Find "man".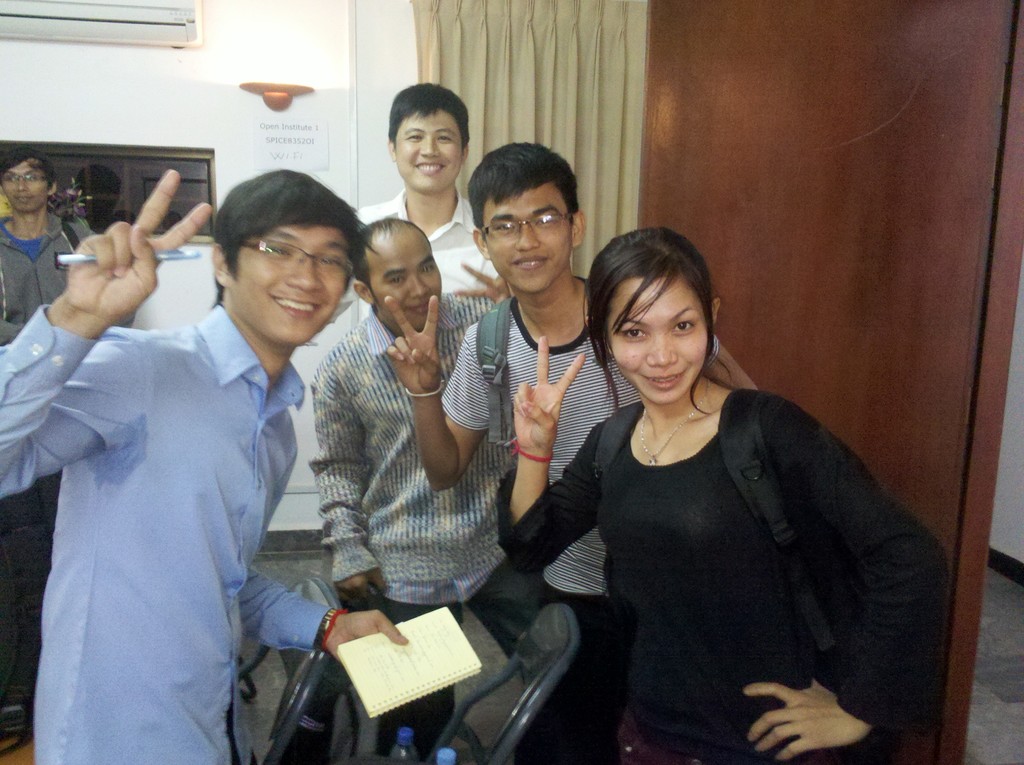
crop(19, 152, 365, 732).
